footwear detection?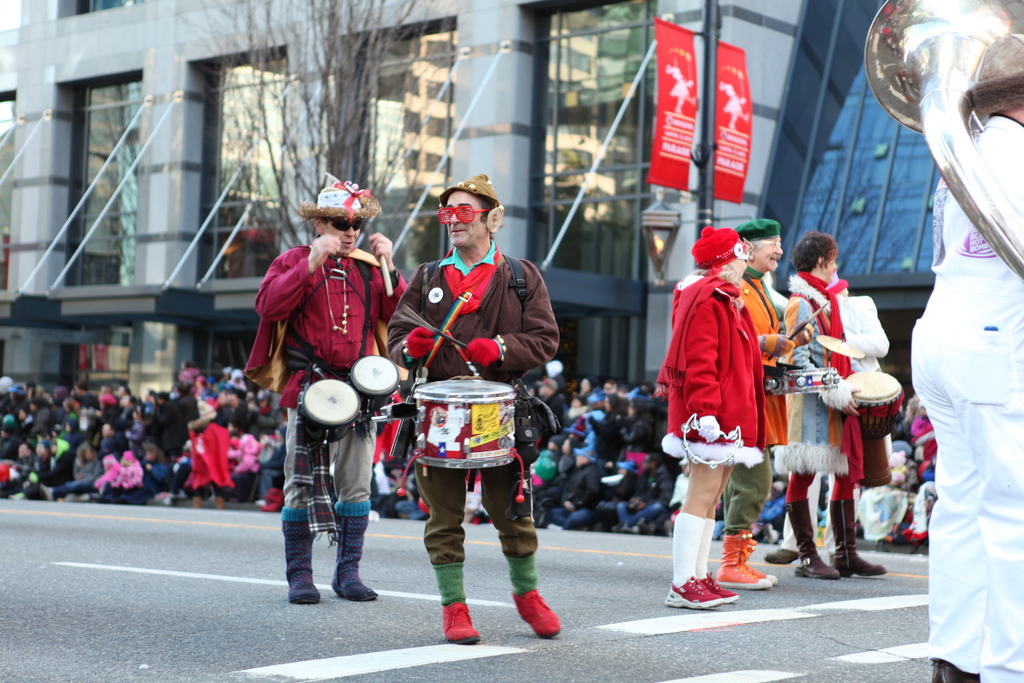
bbox=(335, 513, 378, 600)
